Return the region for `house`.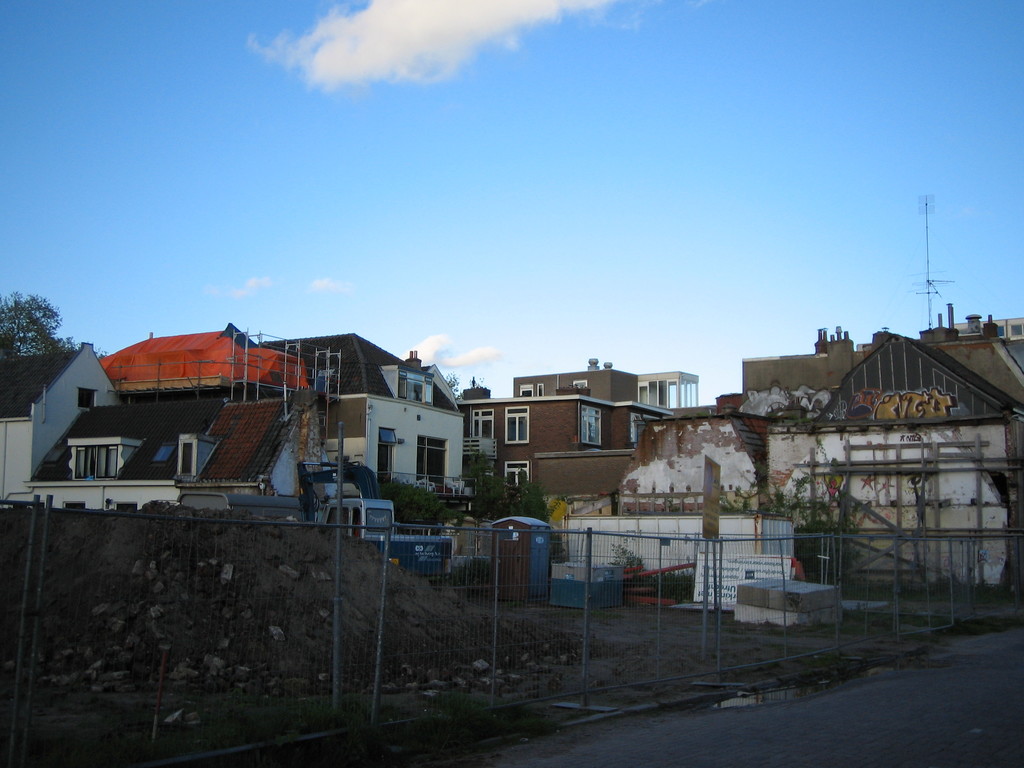
bbox(0, 326, 116, 511).
